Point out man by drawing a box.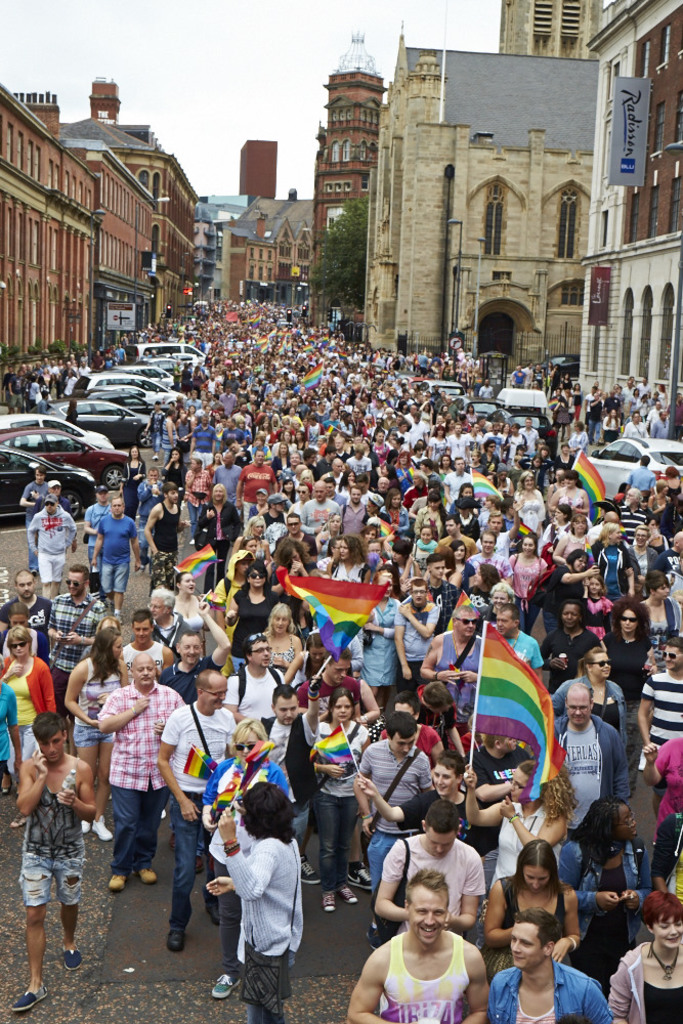
103:616:169:820.
